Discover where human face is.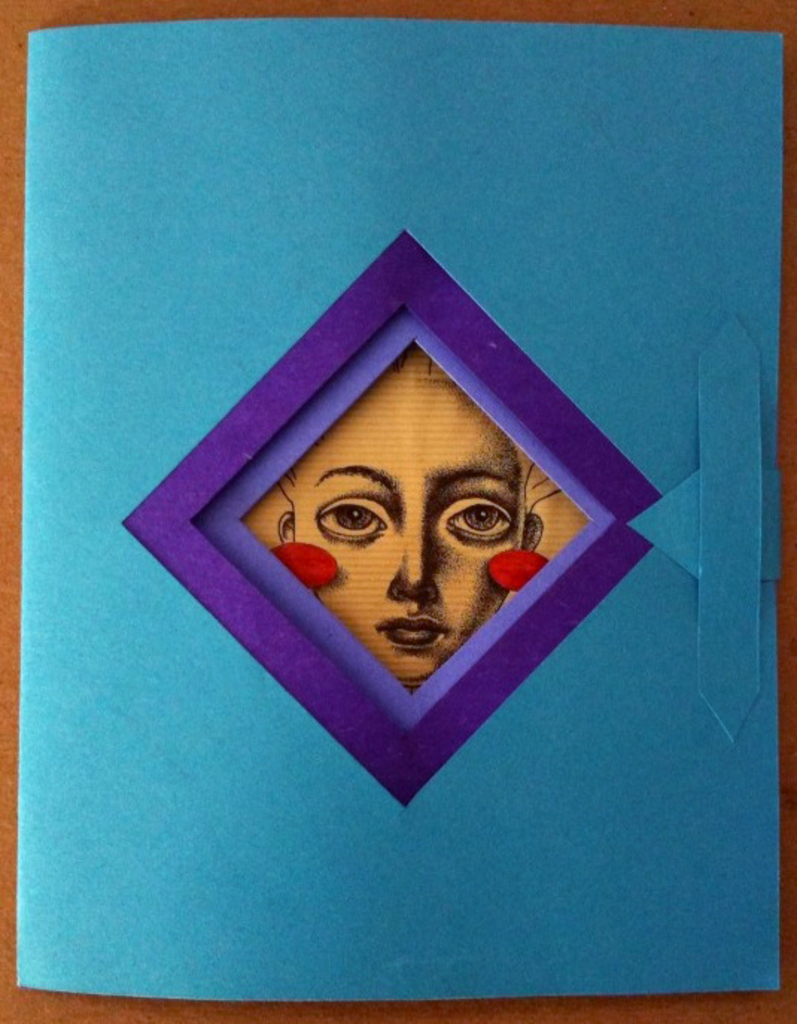
Discovered at <region>296, 417, 520, 681</region>.
